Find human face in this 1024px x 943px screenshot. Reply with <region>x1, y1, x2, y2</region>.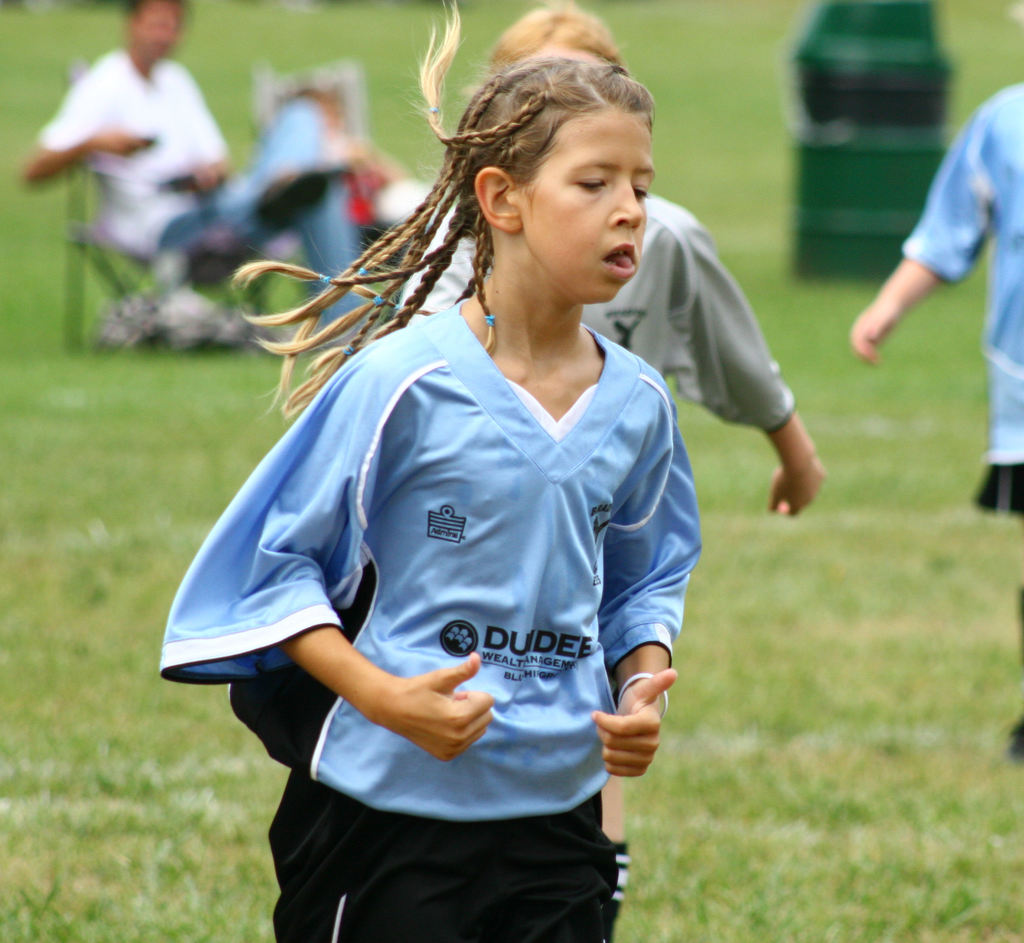
<region>519, 109, 655, 305</region>.
